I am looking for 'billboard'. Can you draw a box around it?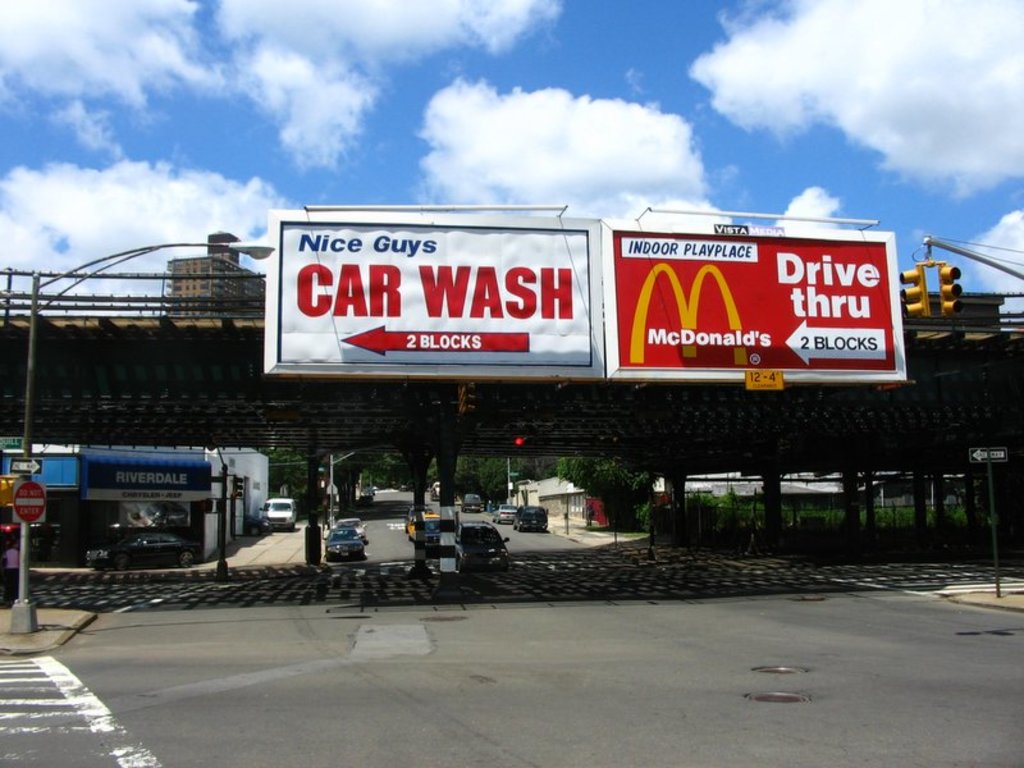
Sure, the bounding box is box=[79, 449, 211, 502].
